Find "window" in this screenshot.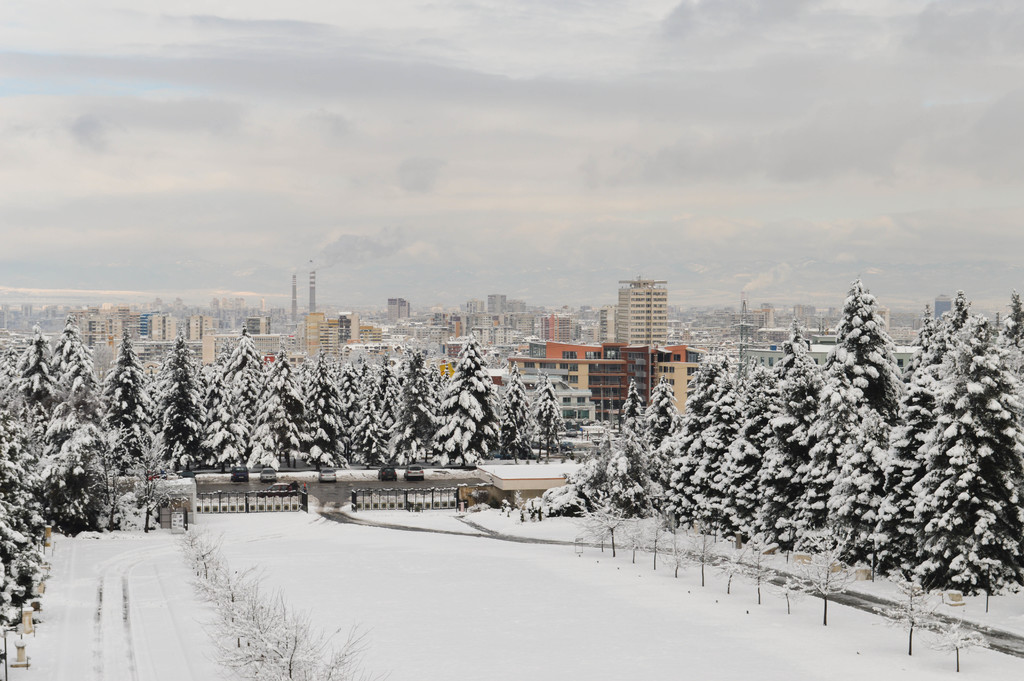
The bounding box for "window" is bbox=(688, 356, 697, 365).
